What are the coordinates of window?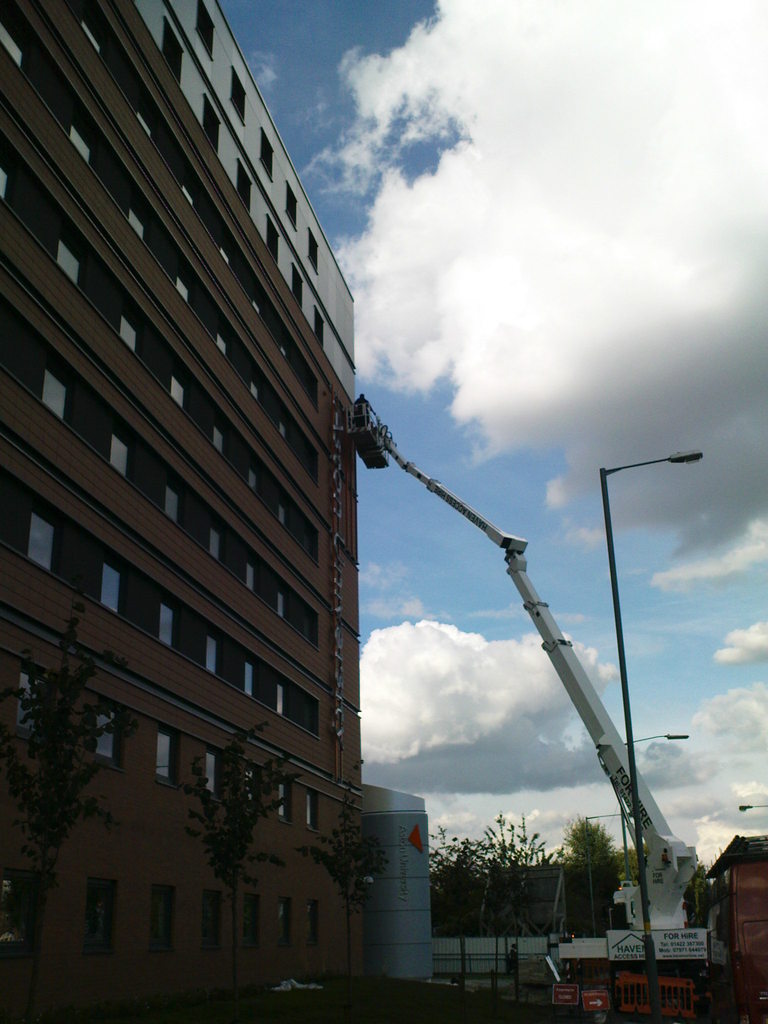
(left=219, top=240, right=233, bottom=266).
